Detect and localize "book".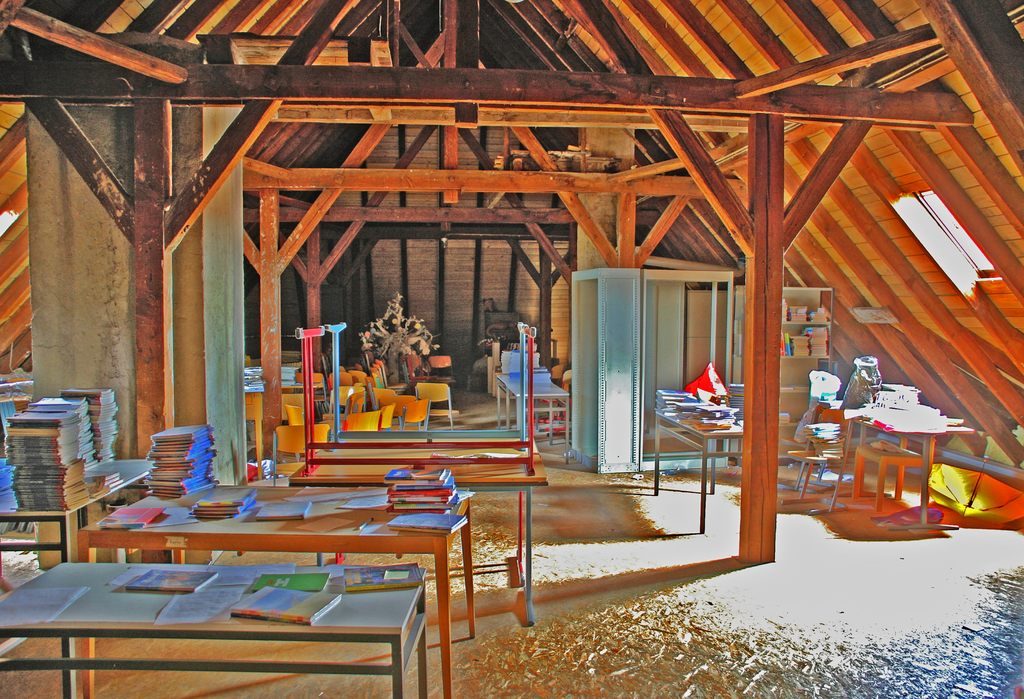
Localized at [252, 501, 312, 520].
